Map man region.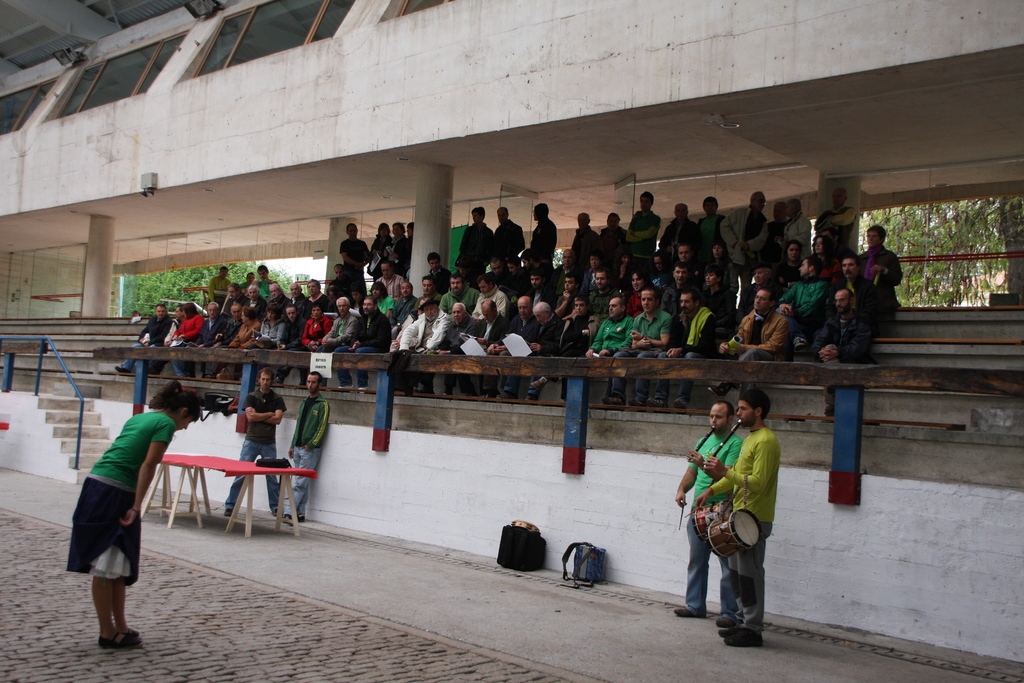
Mapped to bbox=(429, 302, 487, 398).
